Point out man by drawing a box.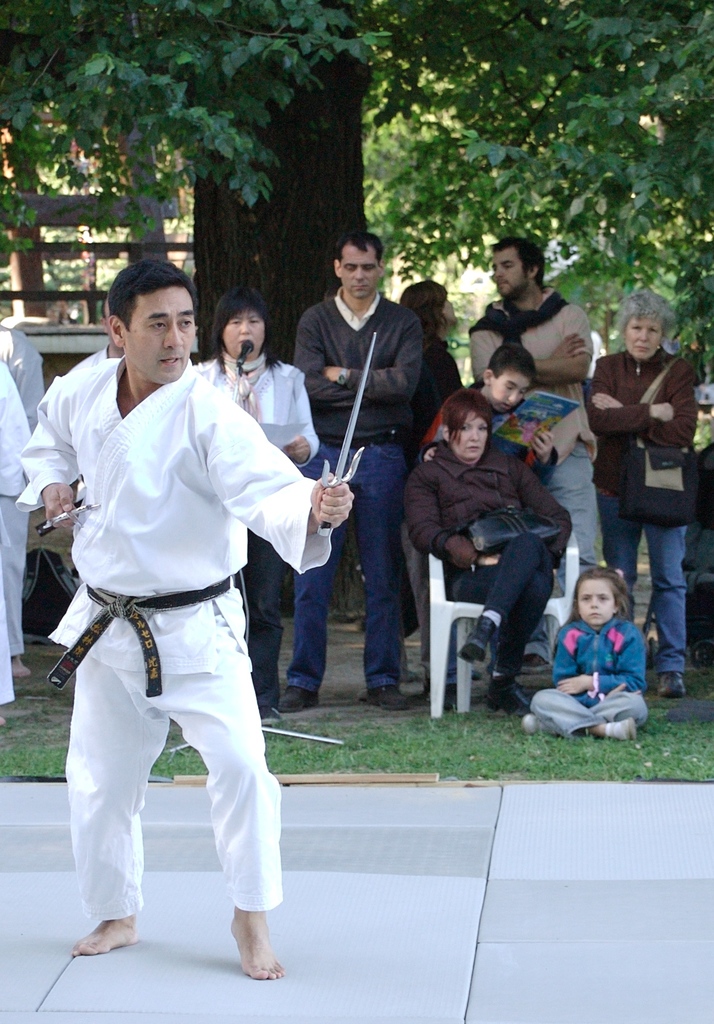
left=54, top=250, right=299, bottom=1004.
